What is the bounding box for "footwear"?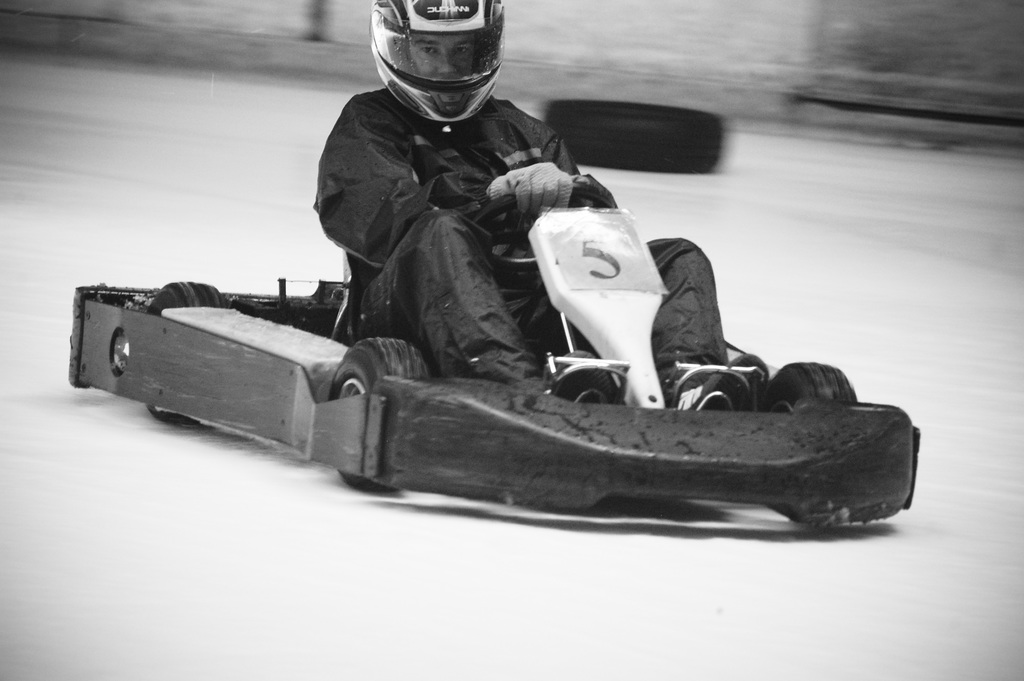
left=675, top=373, right=739, bottom=408.
